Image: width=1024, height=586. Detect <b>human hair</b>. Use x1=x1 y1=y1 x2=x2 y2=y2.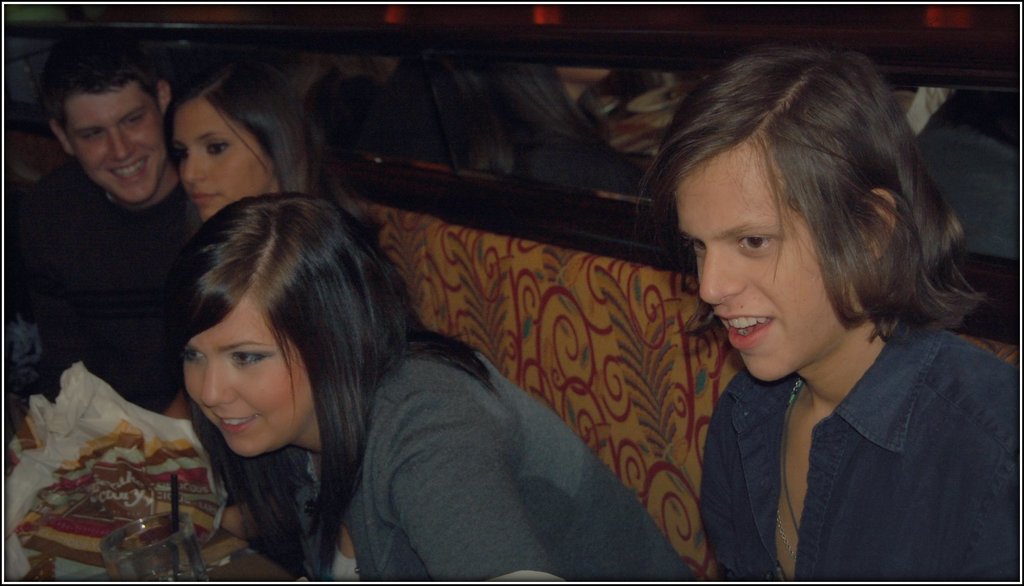
x1=637 y1=39 x2=992 y2=352.
